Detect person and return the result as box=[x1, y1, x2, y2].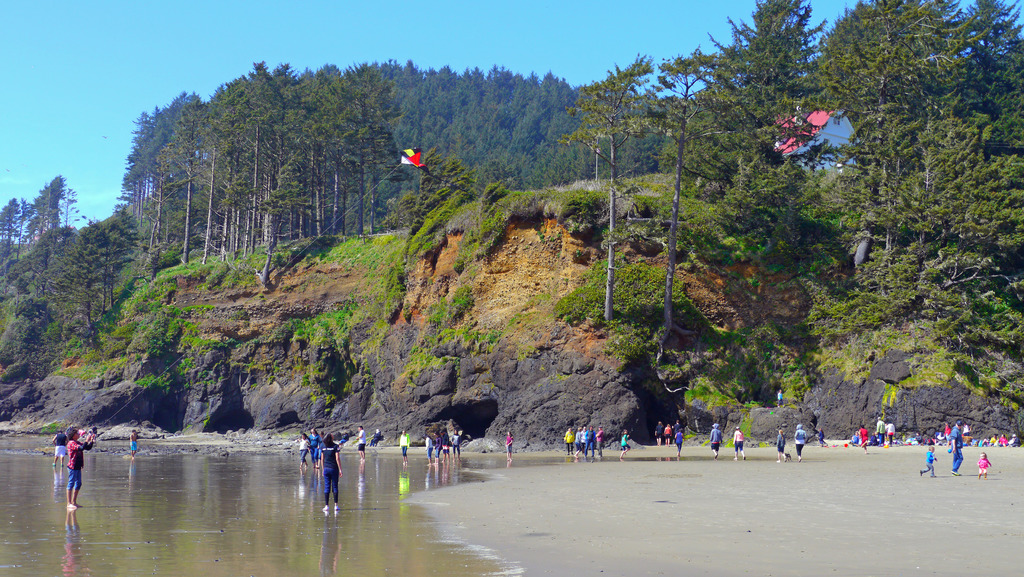
box=[669, 418, 680, 431].
